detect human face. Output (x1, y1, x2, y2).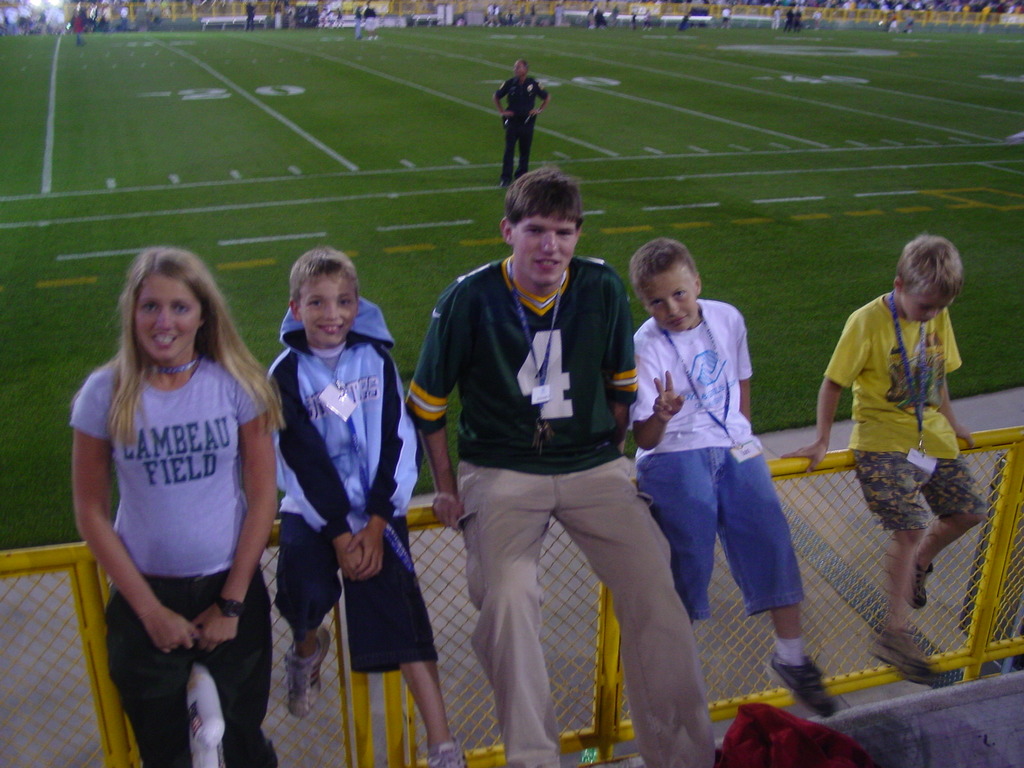
(133, 270, 202, 363).
